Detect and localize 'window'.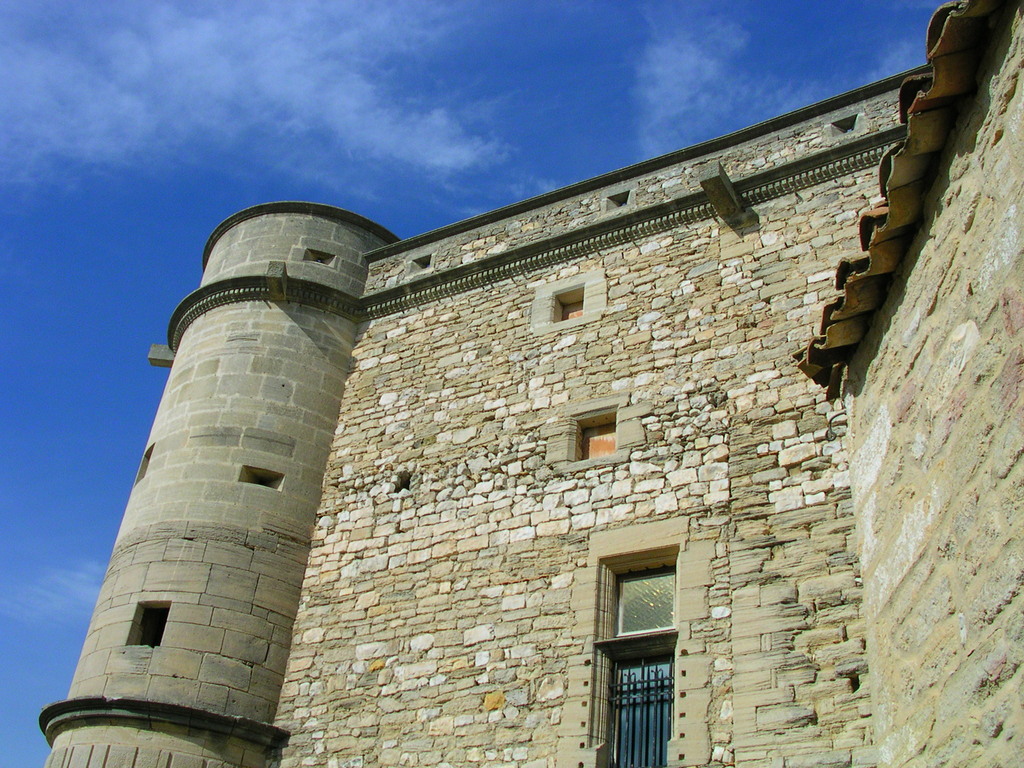
Localized at 406 252 436 278.
